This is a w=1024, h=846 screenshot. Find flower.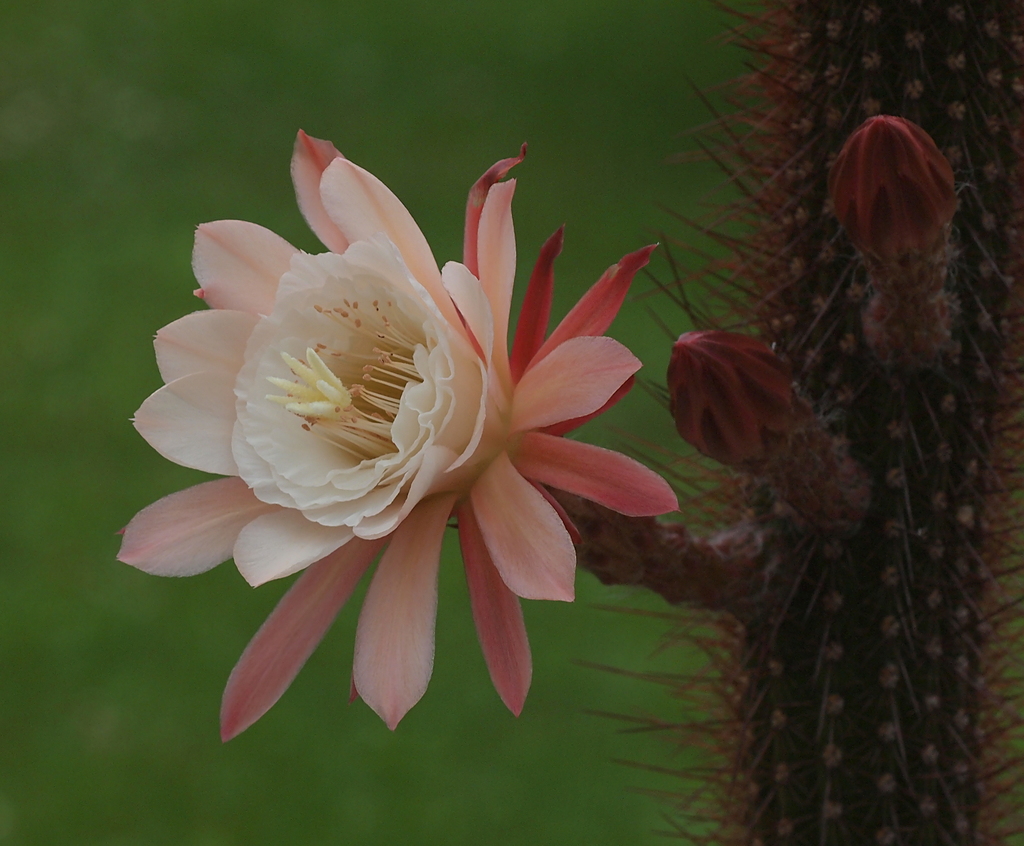
Bounding box: <bbox>122, 104, 702, 761</bbox>.
